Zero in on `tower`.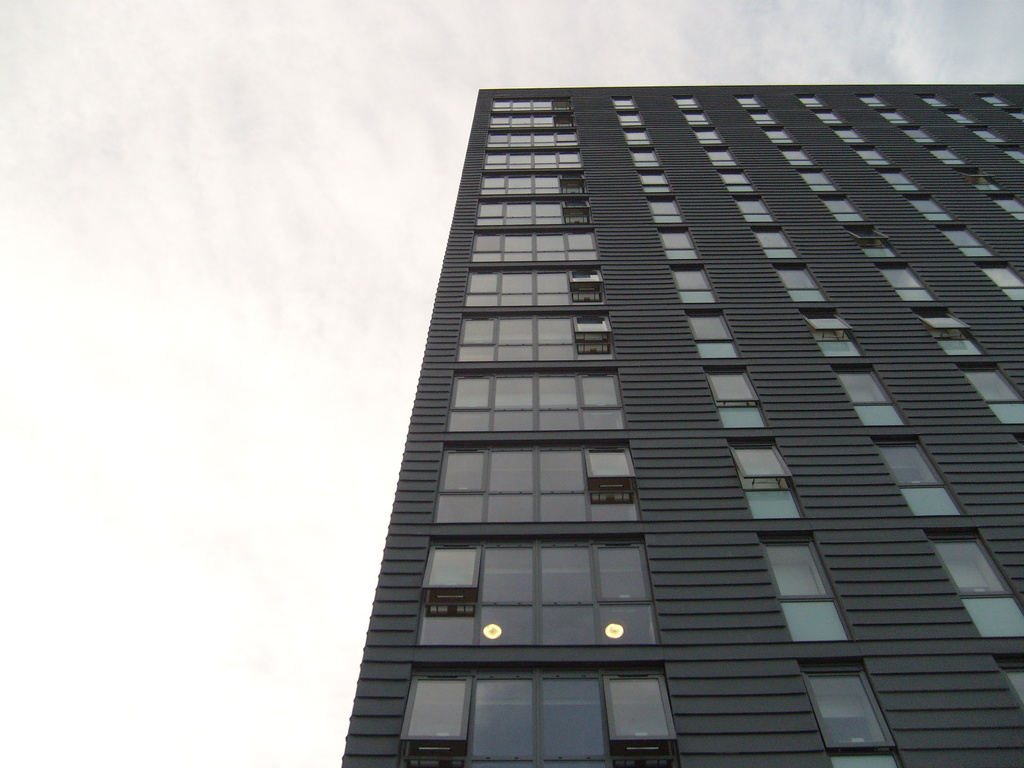
Zeroed in: [x1=315, y1=44, x2=791, y2=715].
